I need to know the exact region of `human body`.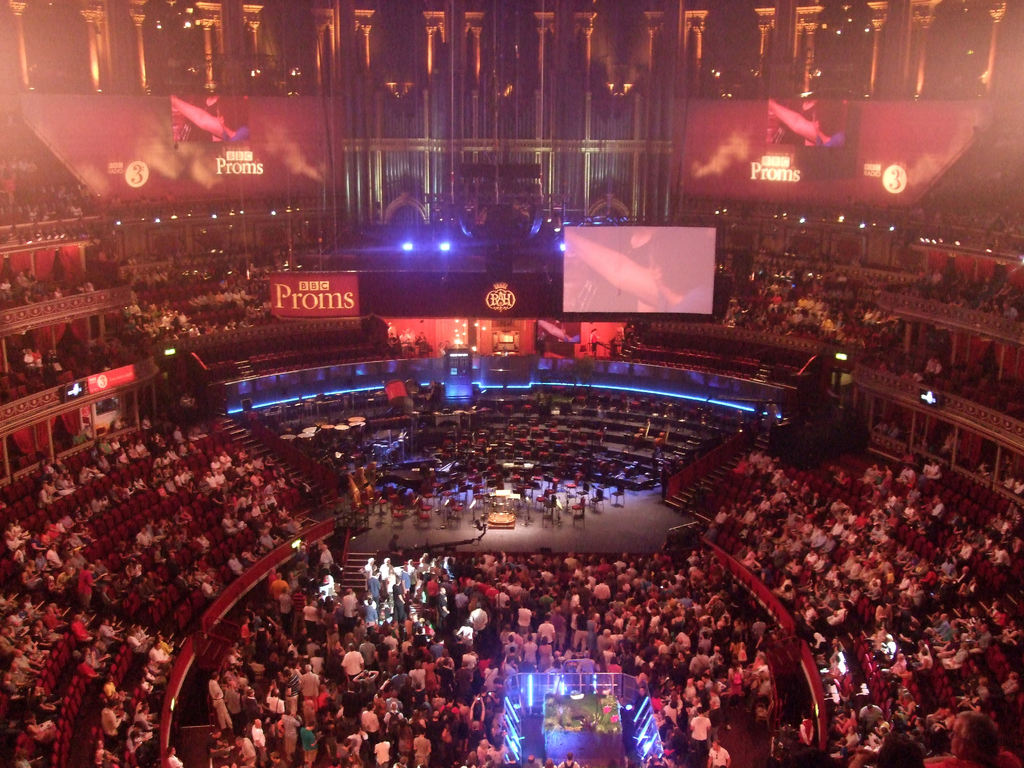
Region: <bbox>927, 716, 1018, 767</bbox>.
